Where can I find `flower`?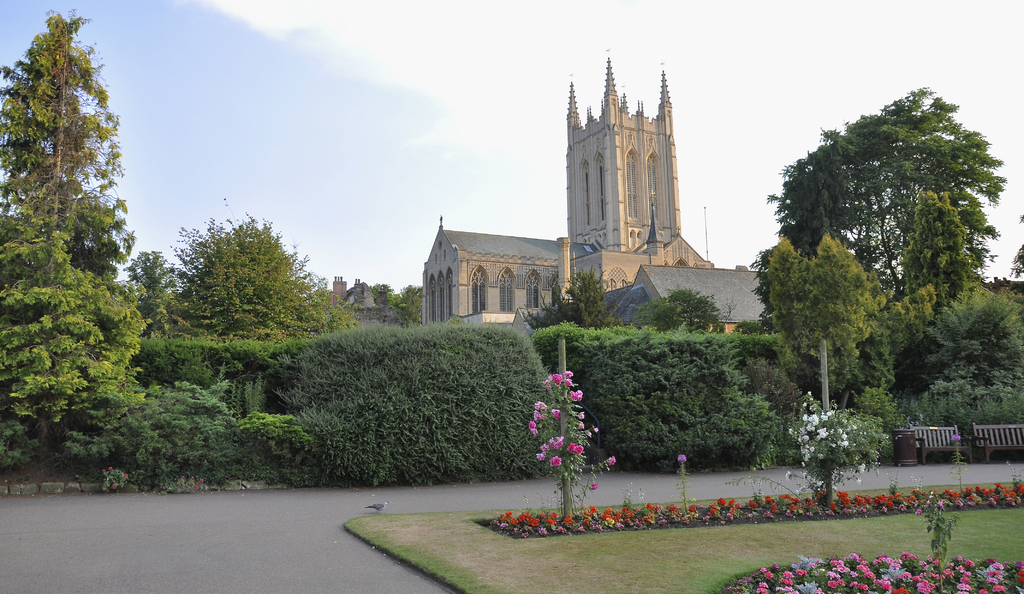
You can find it at (540,443,546,449).
